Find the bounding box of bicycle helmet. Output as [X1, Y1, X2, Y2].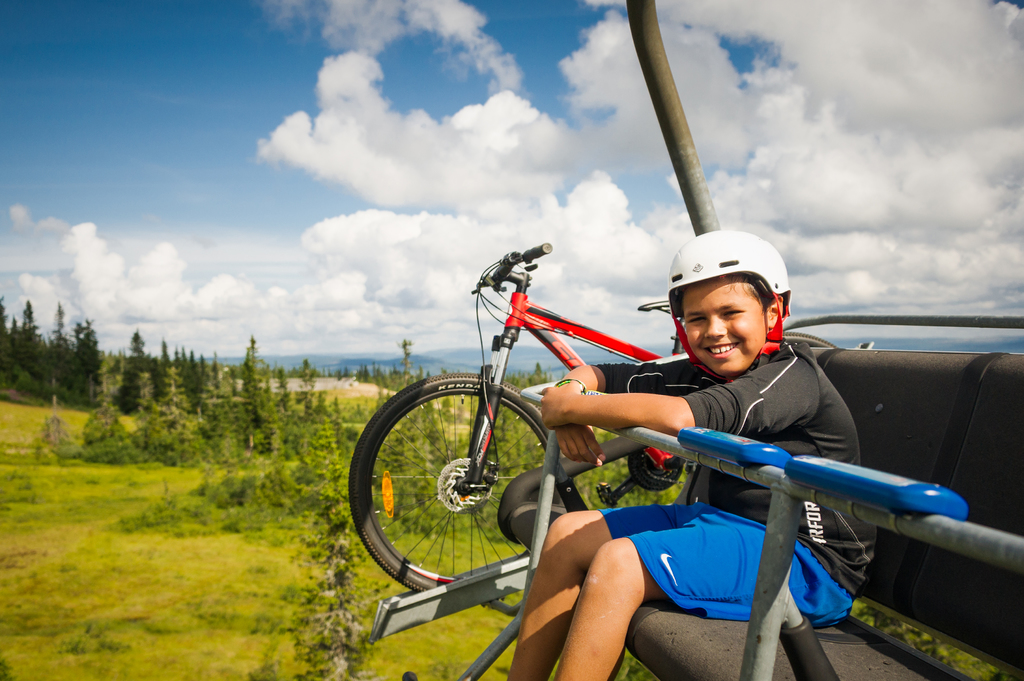
[664, 229, 783, 384].
